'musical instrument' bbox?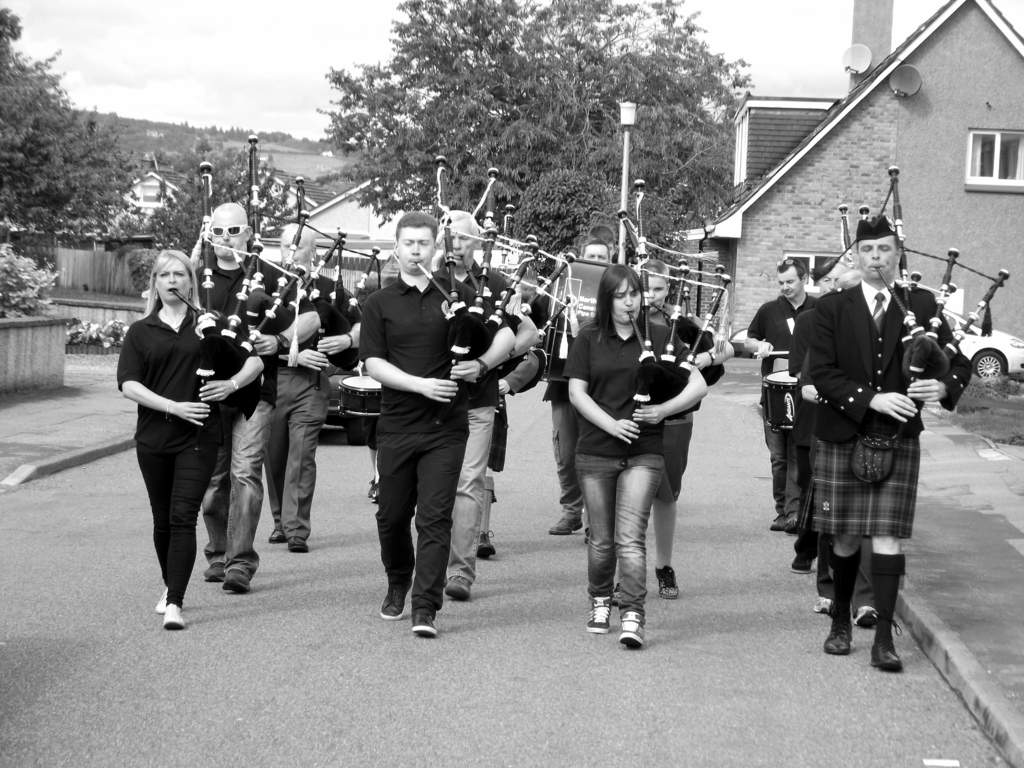
624:261:732:461
